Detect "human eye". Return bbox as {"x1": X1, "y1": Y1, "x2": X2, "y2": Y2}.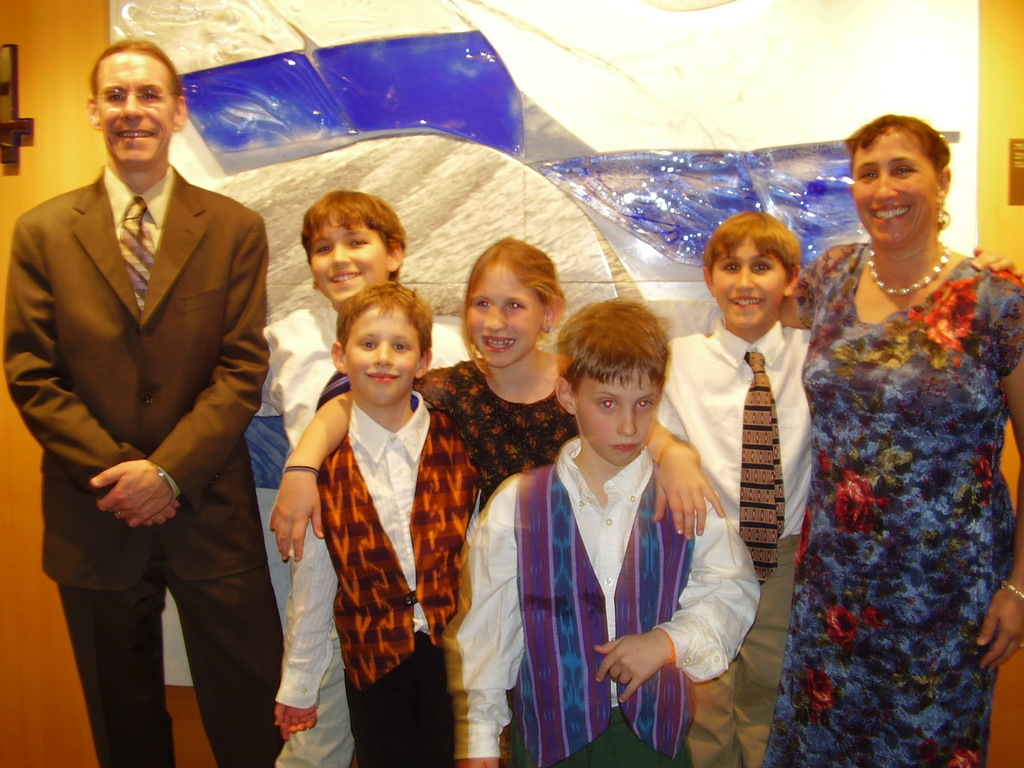
{"x1": 858, "y1": 169, "x2": 882, "y2": 182}.
